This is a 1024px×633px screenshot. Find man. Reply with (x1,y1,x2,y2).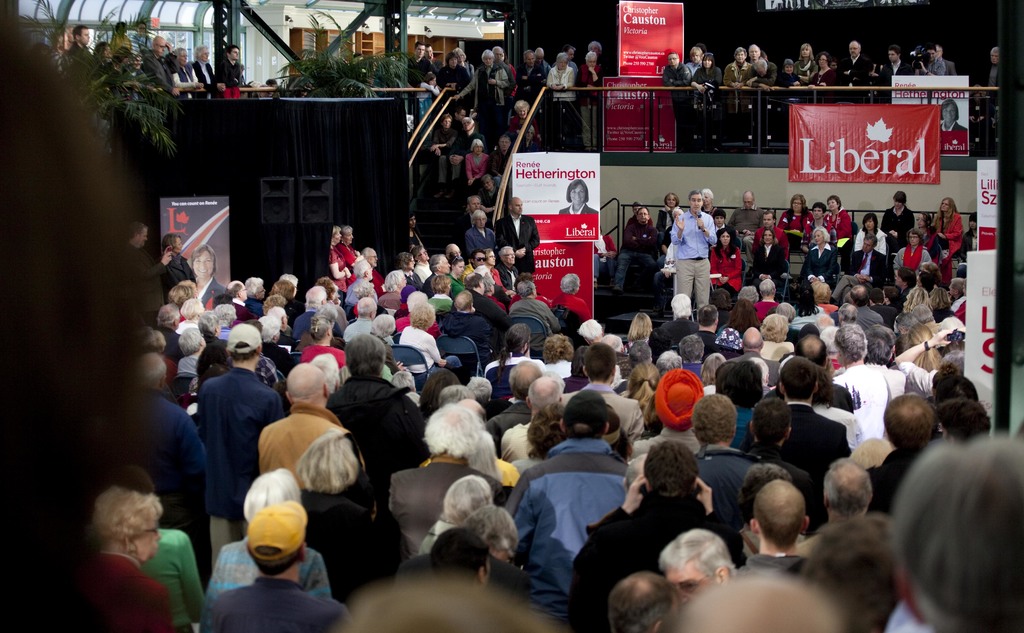
(199,467,332,632).
